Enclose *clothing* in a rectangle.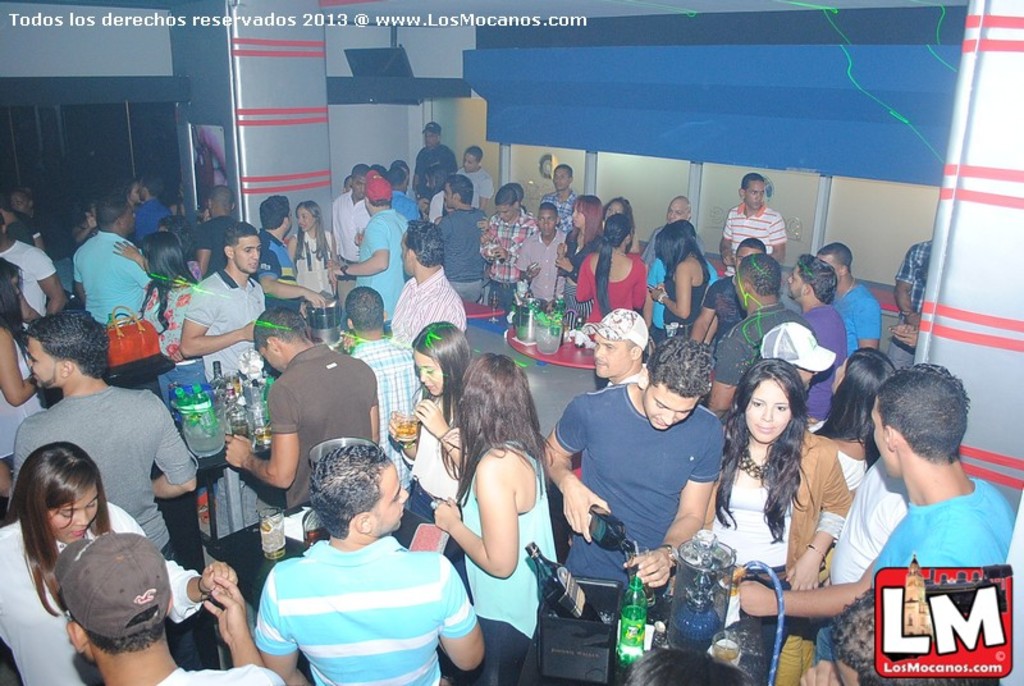
region(353, 200, 415, 321).
